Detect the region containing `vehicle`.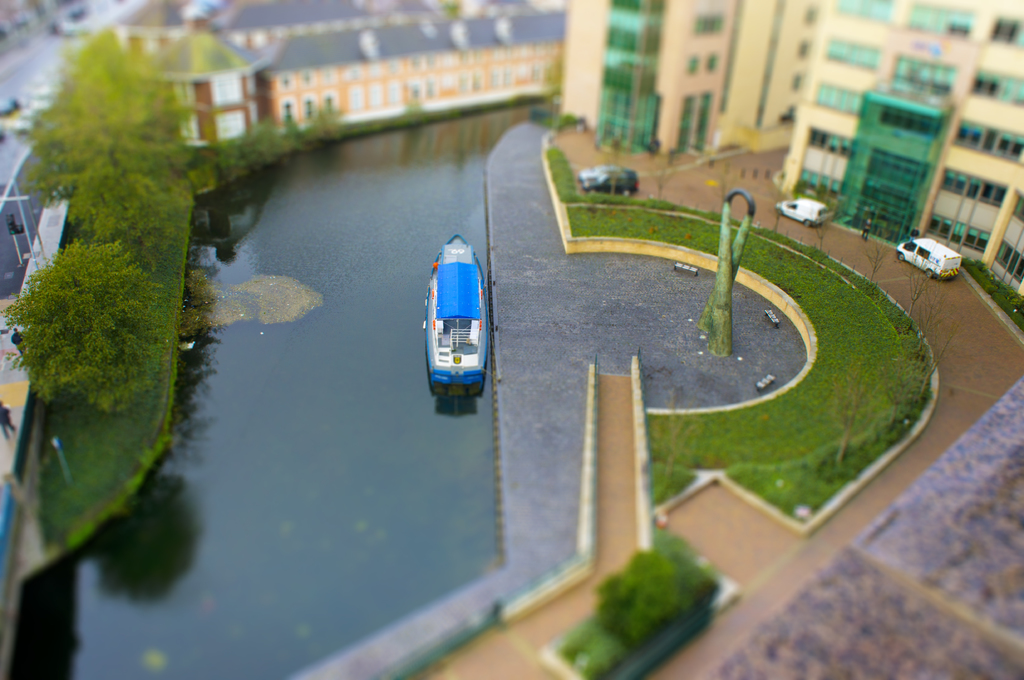
bbox=(774, 198, 833, 228).
